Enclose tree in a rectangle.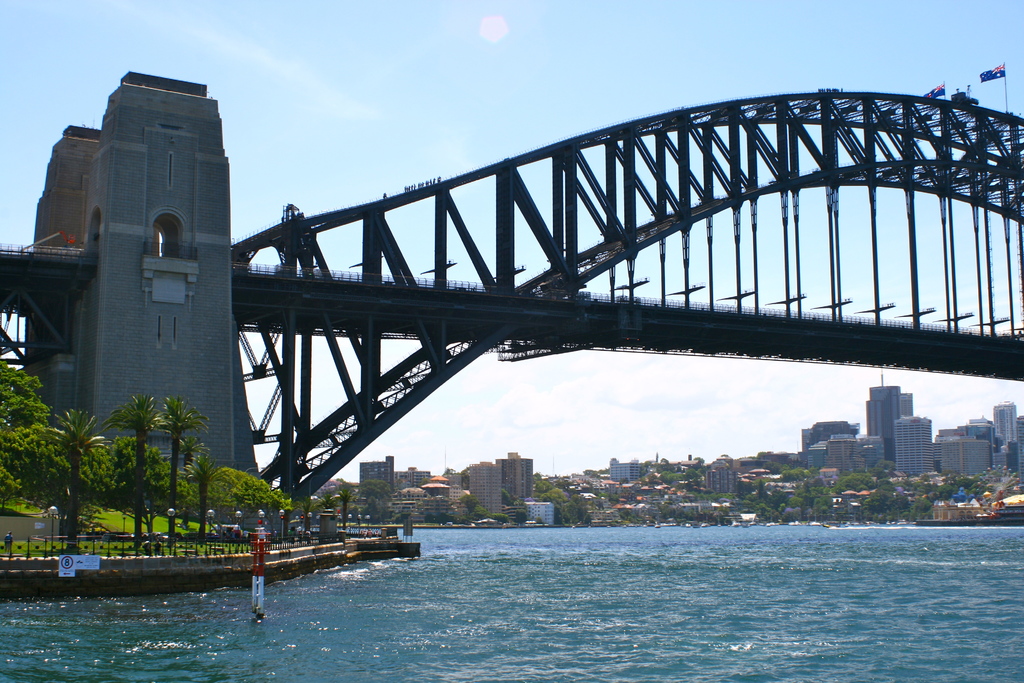
[left=544, top=485, right=570, bottom=519].
